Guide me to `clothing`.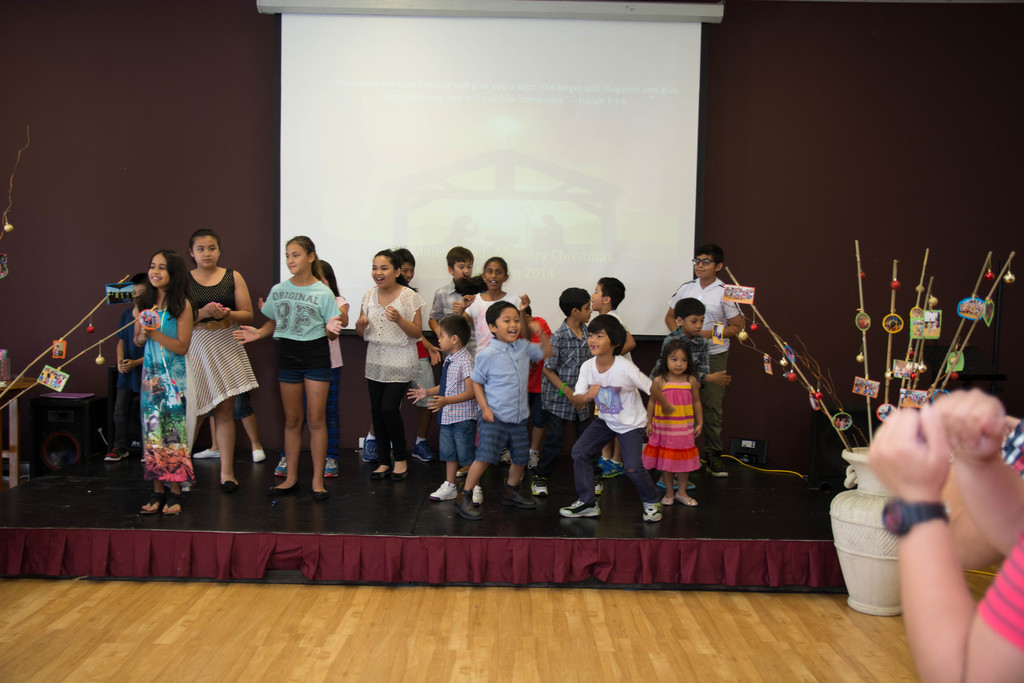
Guidance: 554 352 653 507.
